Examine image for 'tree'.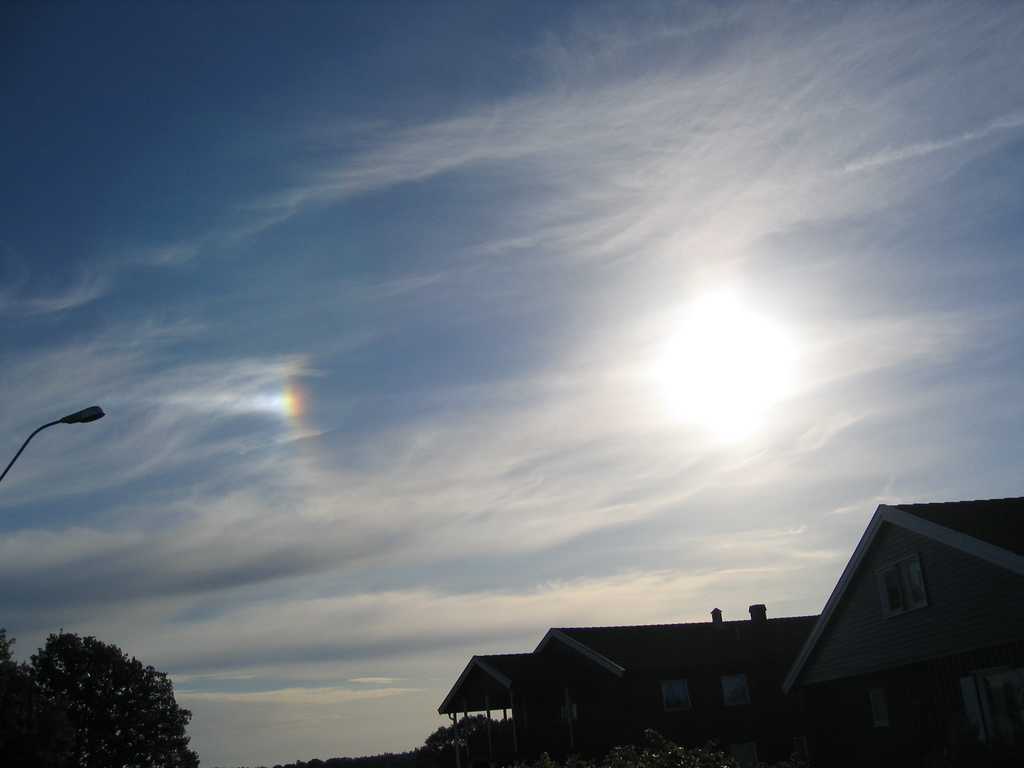
Examination result: bbox(19, 611, 184, 754).
